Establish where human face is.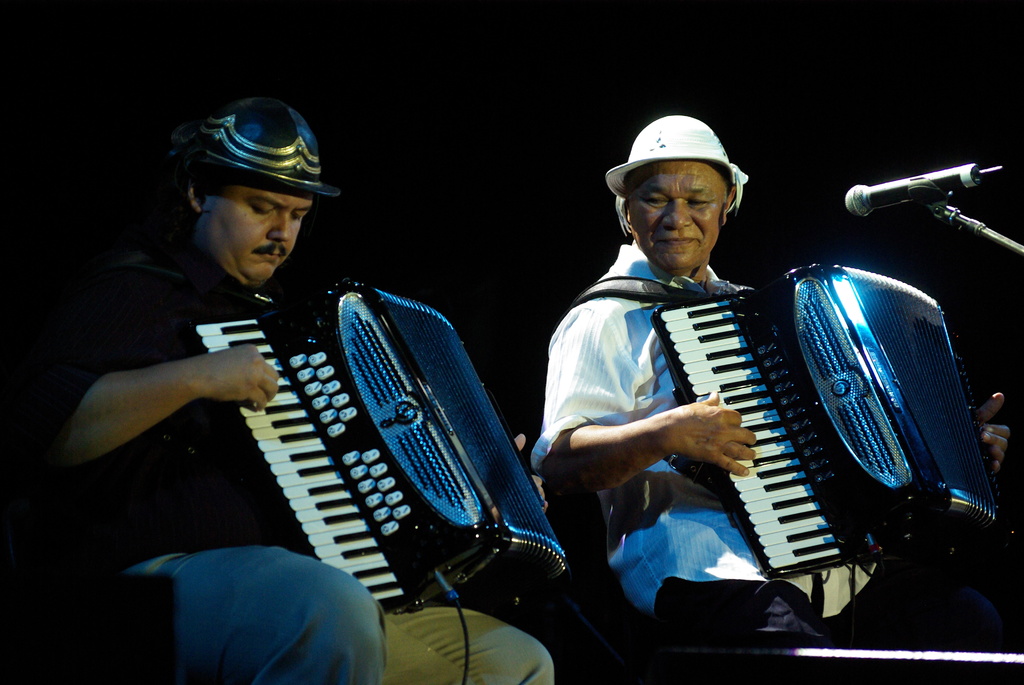
Established at locate(622, 160, 726, 271).
